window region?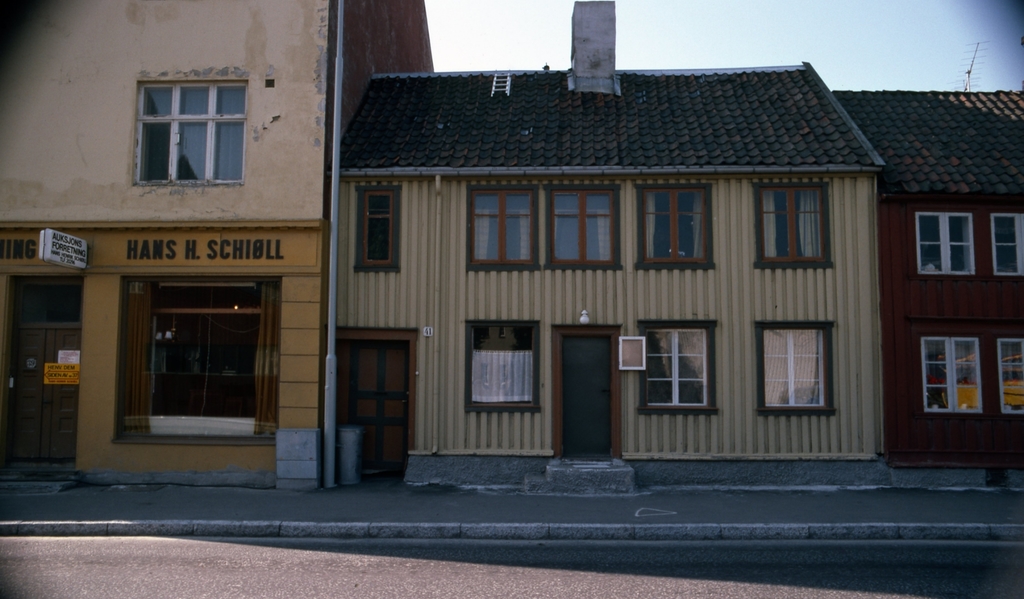
bbox=(361, 186, 390, 269)
